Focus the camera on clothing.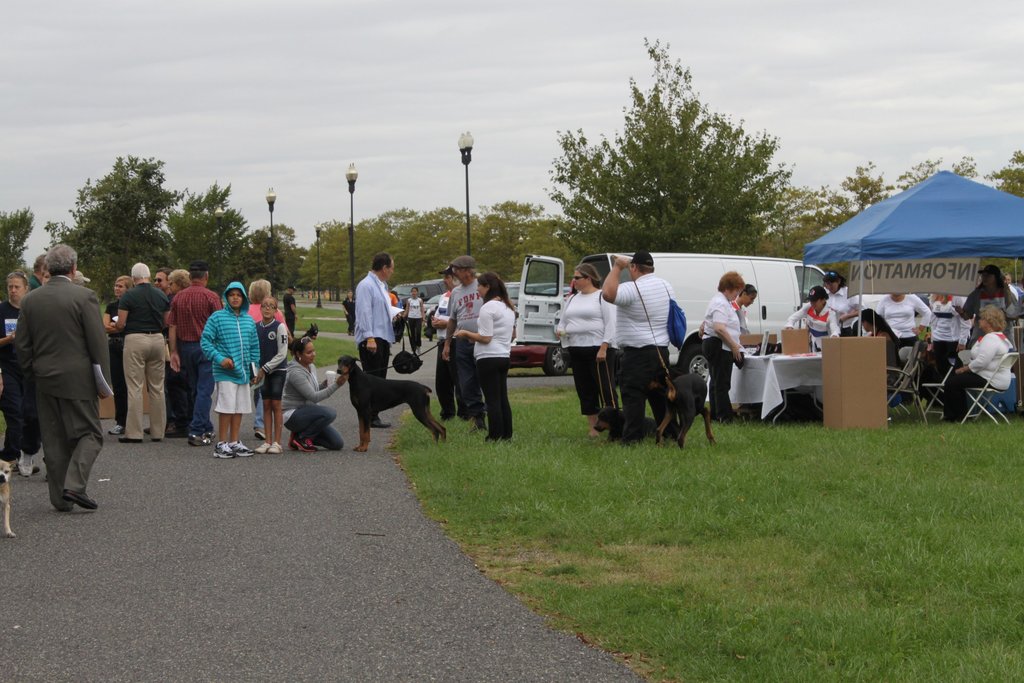
Focus region: (left=352, top=272, right=394, bottom=384).
